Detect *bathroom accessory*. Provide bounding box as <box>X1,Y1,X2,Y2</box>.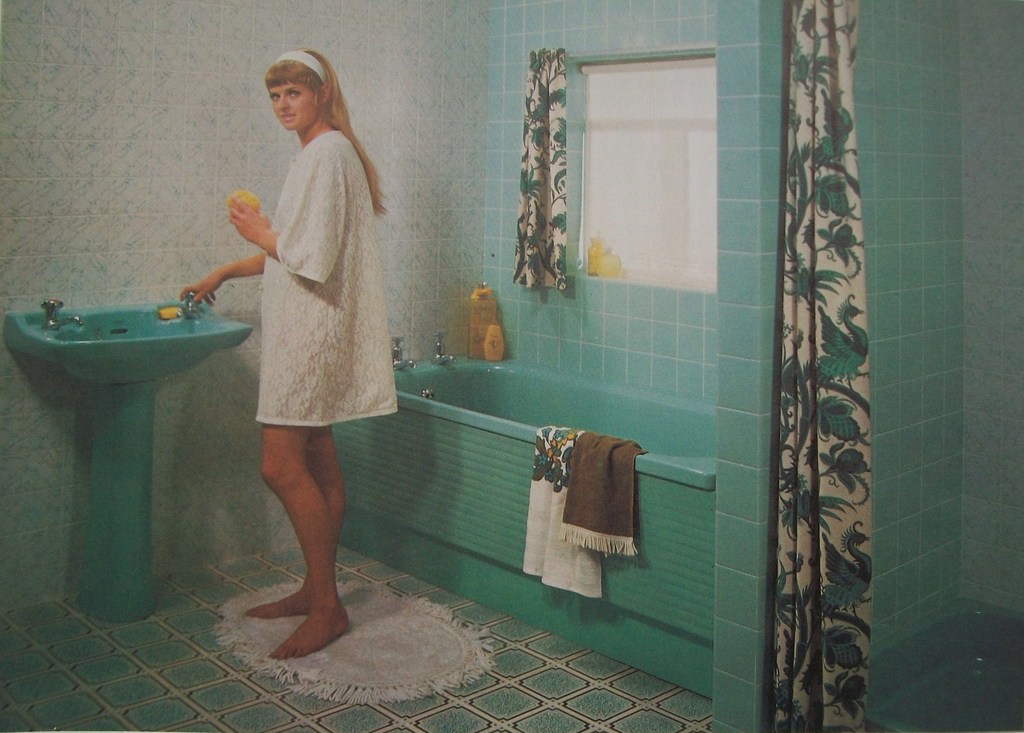
<box>39,298,84,332</box>.
